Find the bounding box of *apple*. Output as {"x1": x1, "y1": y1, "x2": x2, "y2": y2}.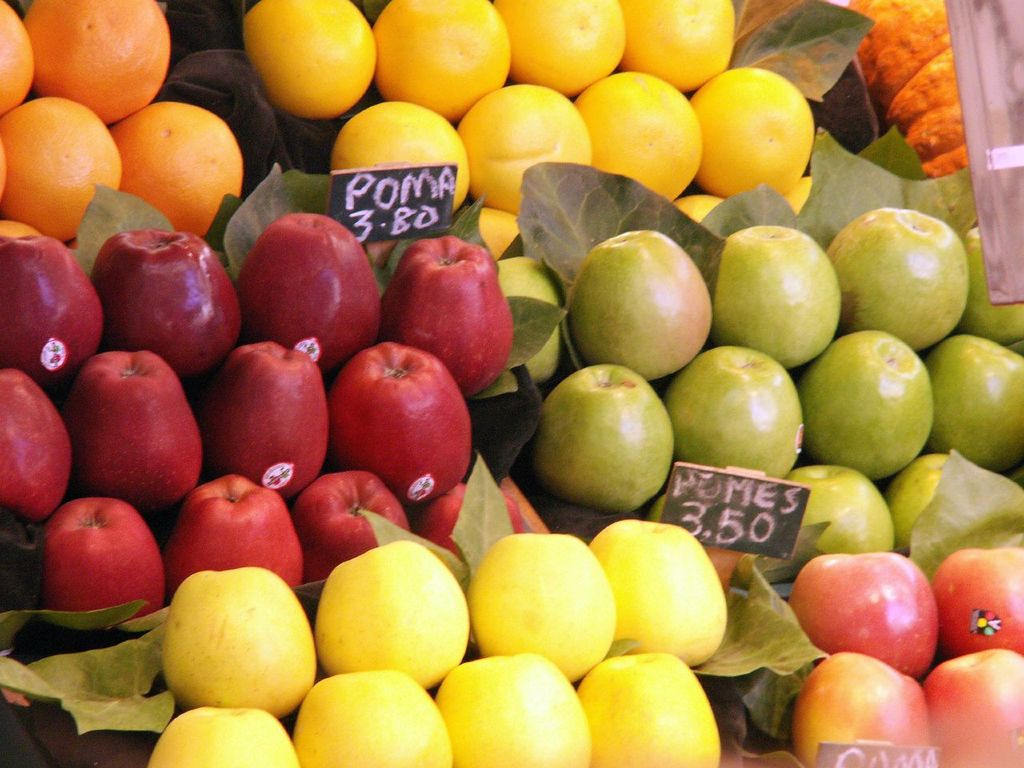
{"x1": 931, "y1": 547, "x2": 1023, "y2": 662}.
